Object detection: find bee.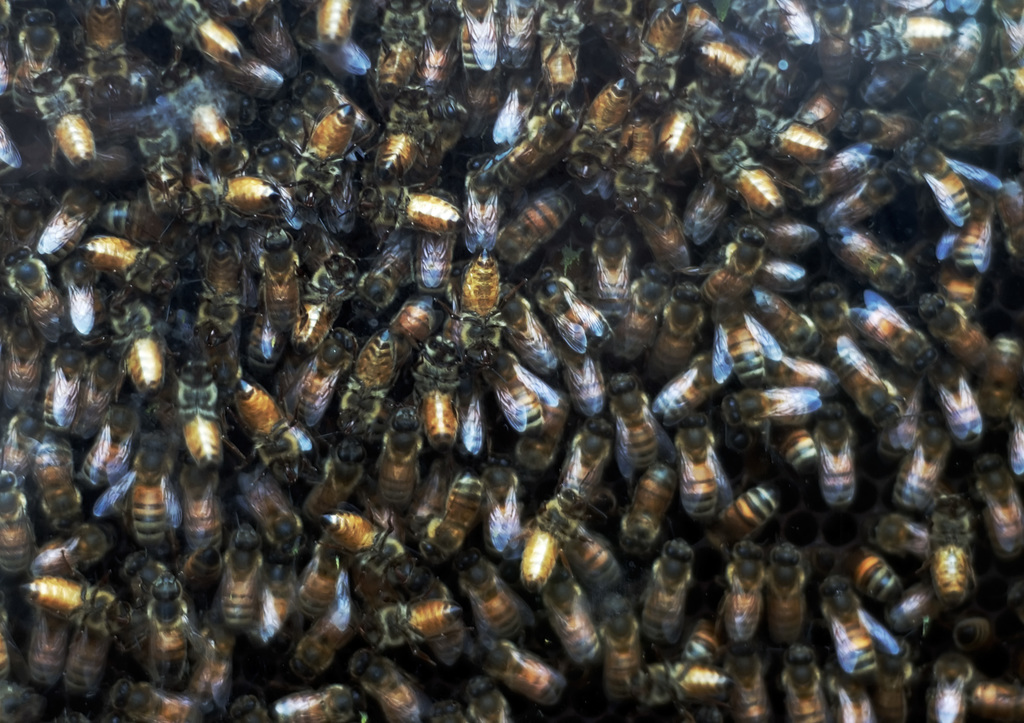
Rect(556, 434, 609, 523).
